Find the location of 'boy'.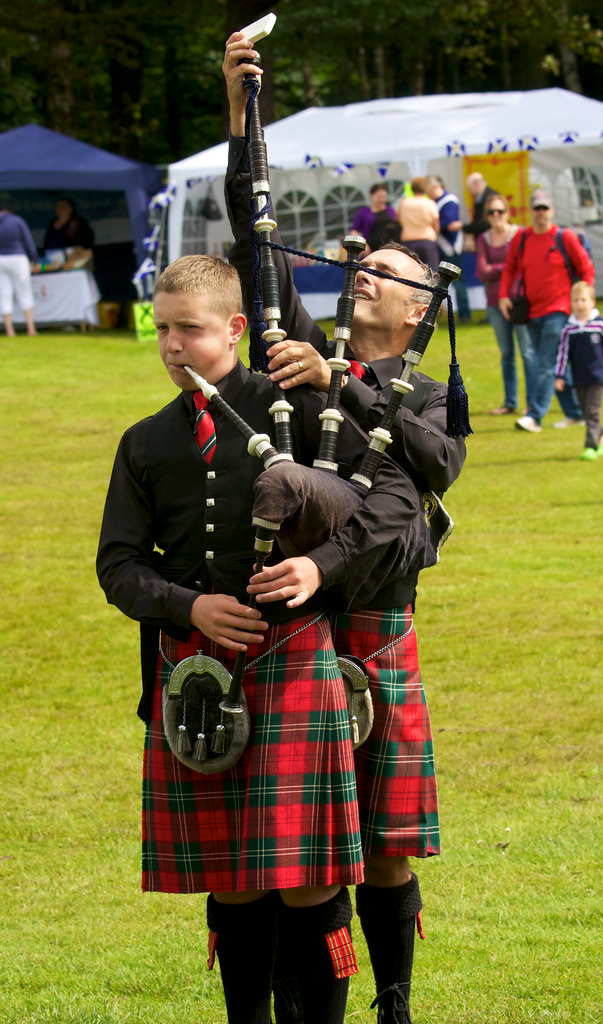
Location: rect(554, 283, 602, 460).
